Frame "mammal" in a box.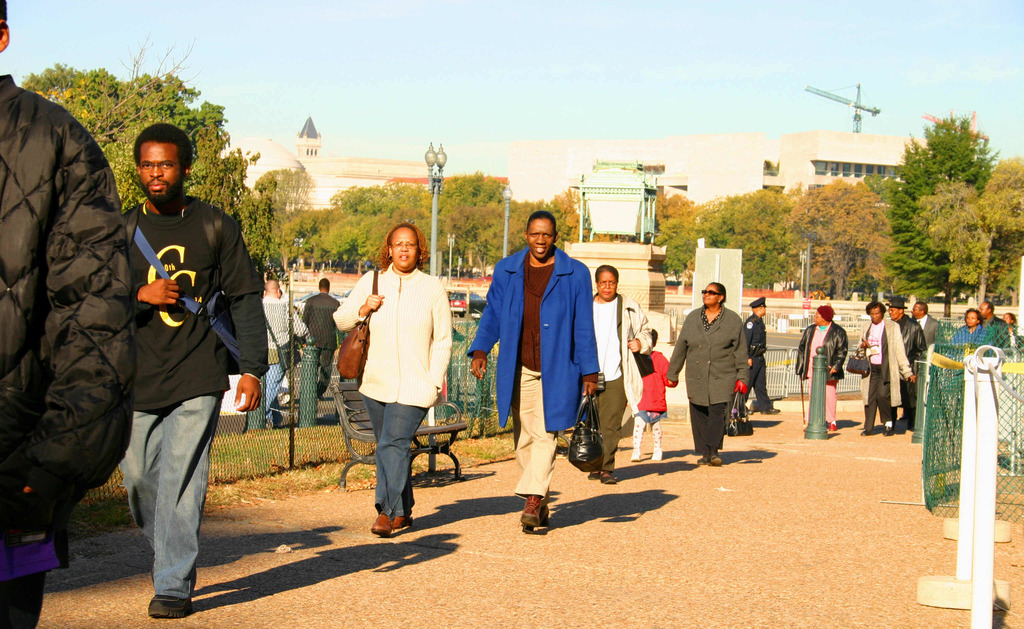
detection(666, 281, 749, 464).
